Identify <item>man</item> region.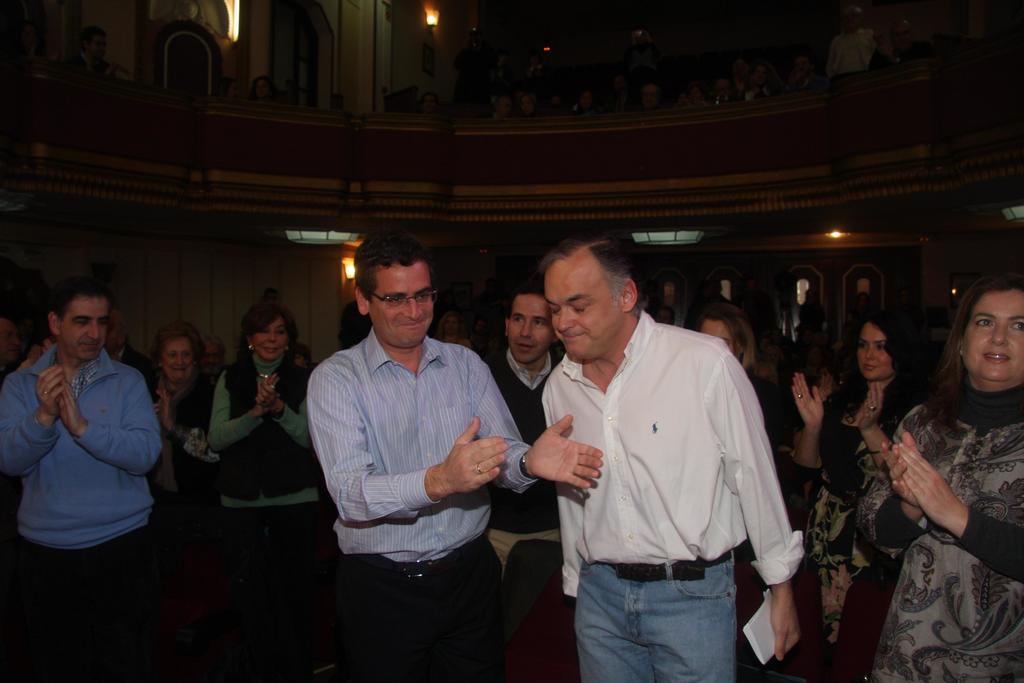
Region: <region>0, 278, 166, 682</region>.
